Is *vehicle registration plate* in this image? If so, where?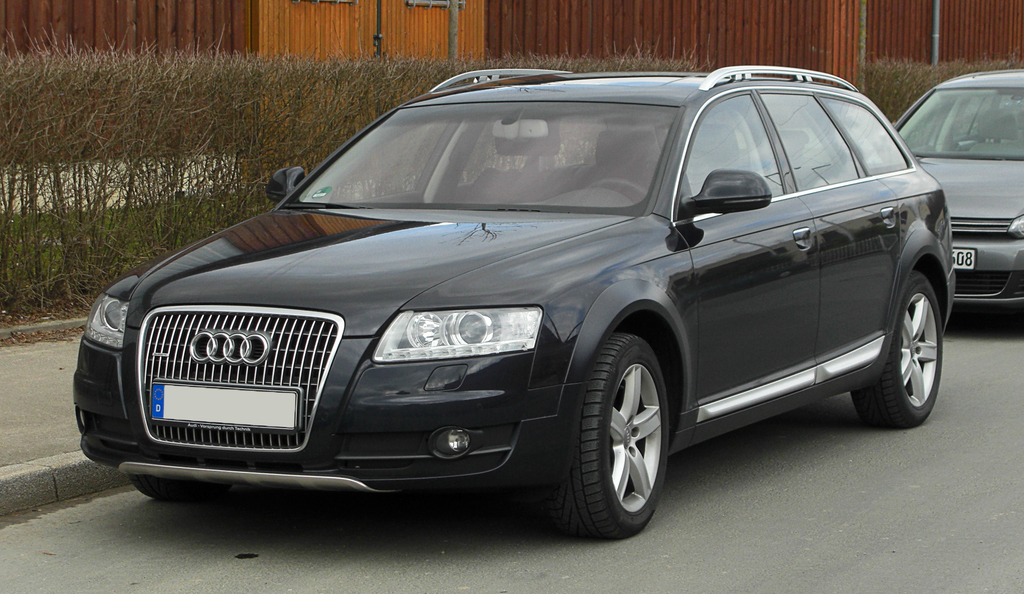
Yes, at x1=148, y1=384, x2=306, y2=421.
